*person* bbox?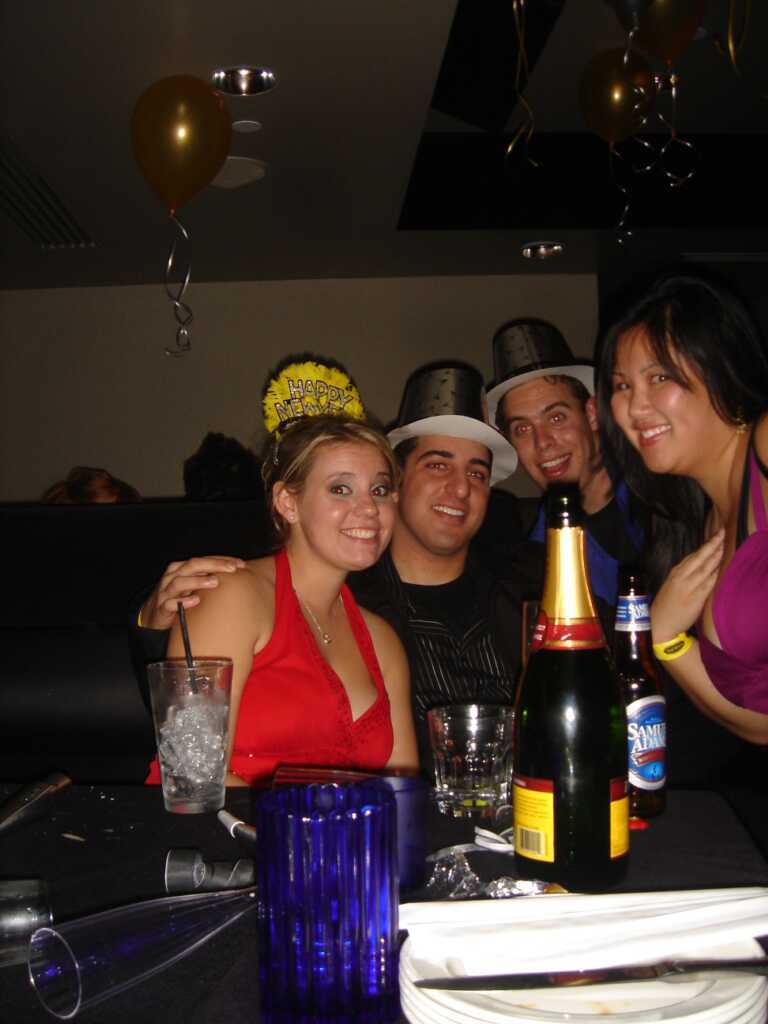
bbox=[165, 411, 424, 787]
